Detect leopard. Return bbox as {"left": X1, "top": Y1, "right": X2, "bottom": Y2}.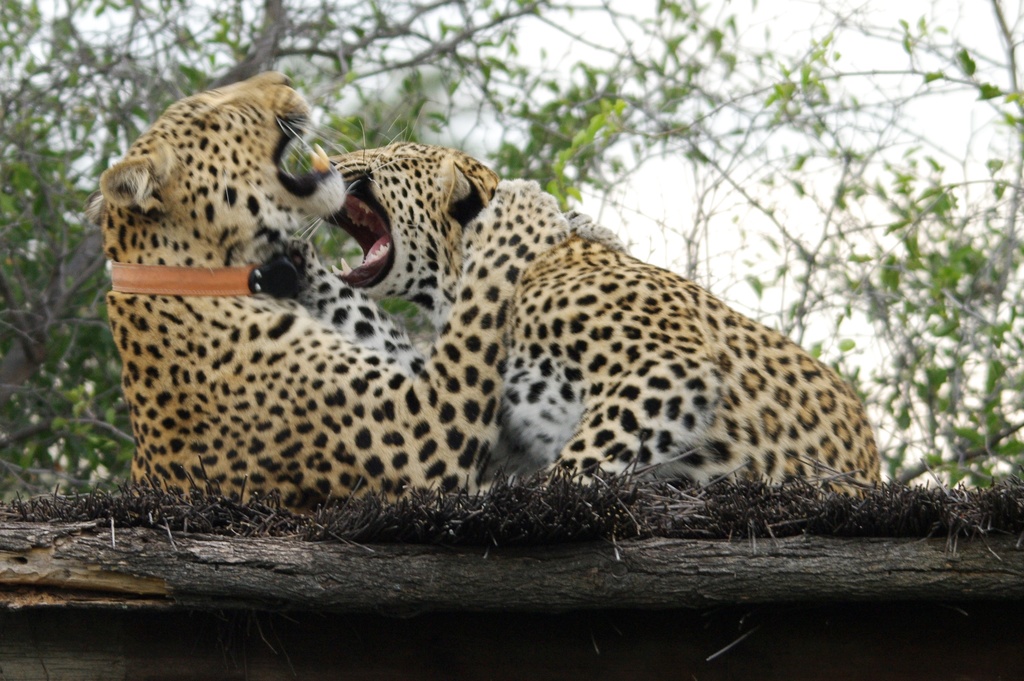
{"left": 82, "top": 71, "right": 623, "bottom": 495}.
